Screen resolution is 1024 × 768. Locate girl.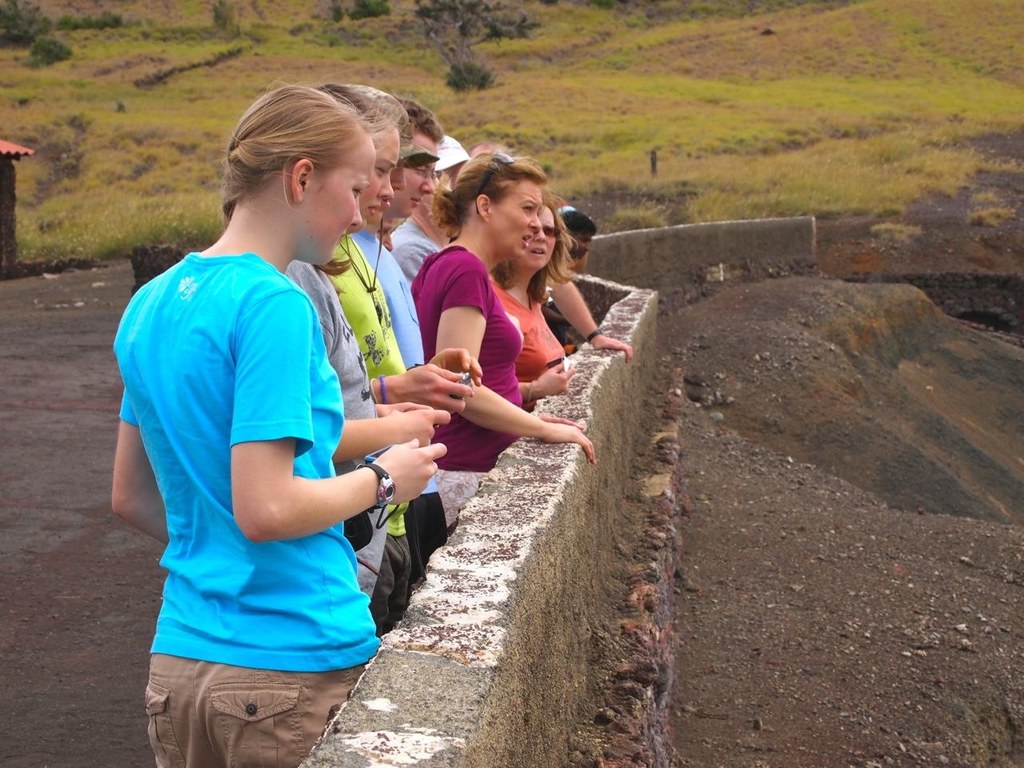
<region>492, 194, 585, 430</region>.
